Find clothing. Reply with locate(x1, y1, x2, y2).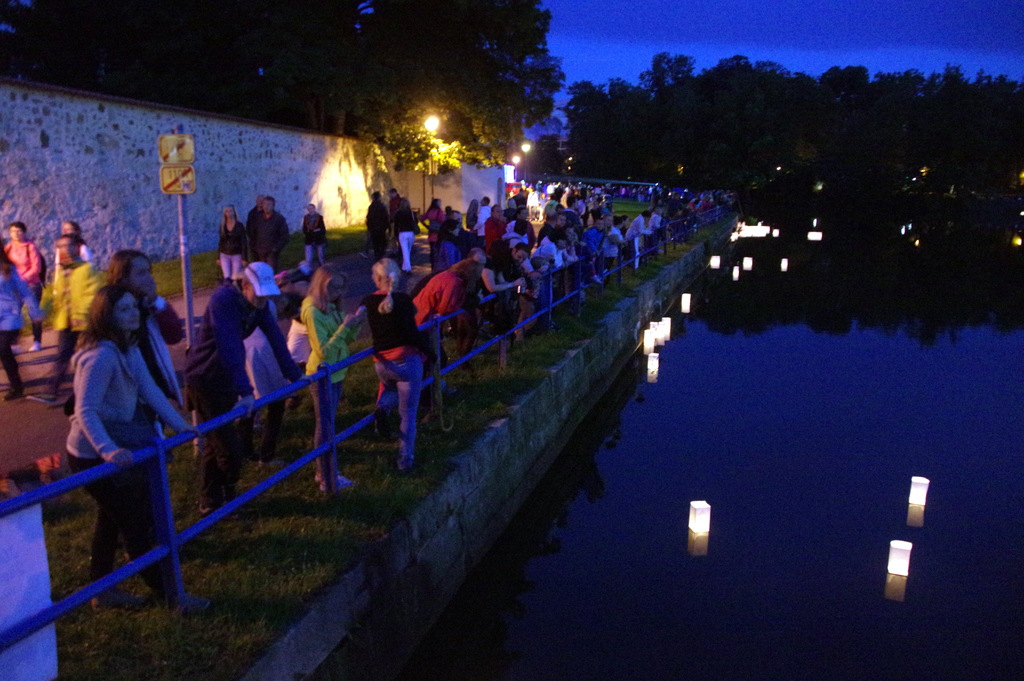
locate(412, 249, 484, 338).
